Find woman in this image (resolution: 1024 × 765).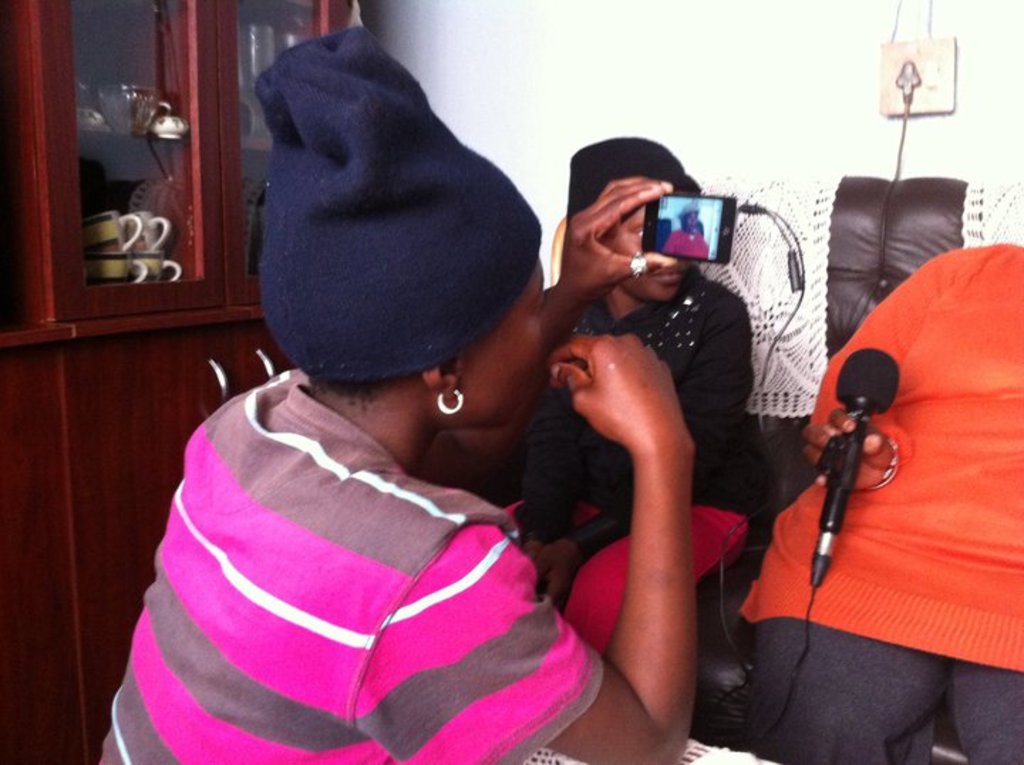
[738, 239, 1018, 762].
